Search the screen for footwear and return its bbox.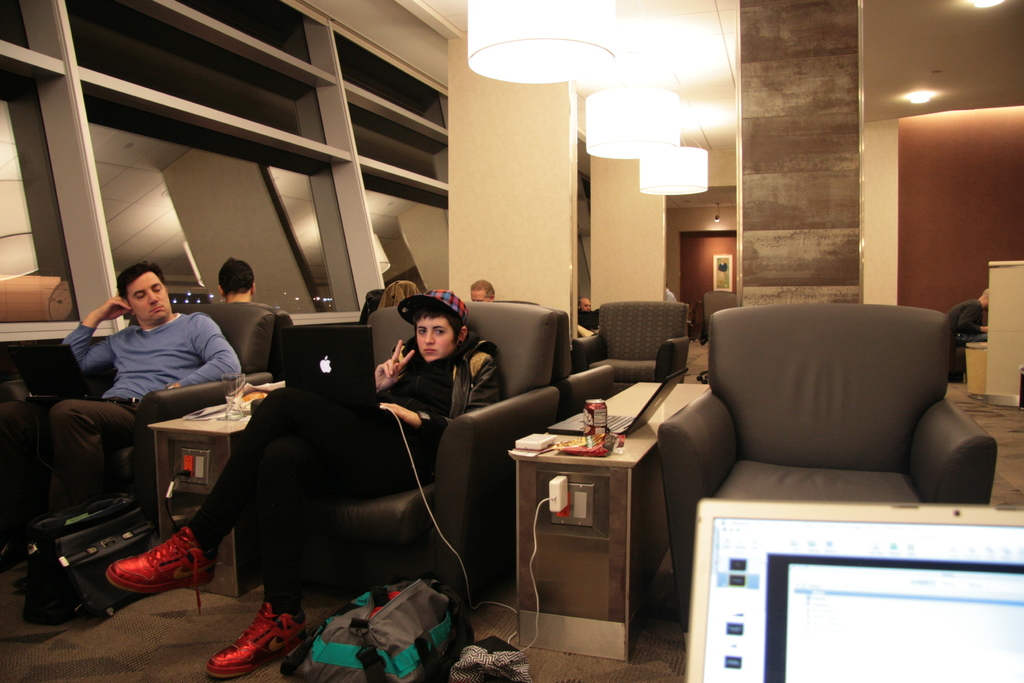
Found: bbox(102, 523, 222, 614).
